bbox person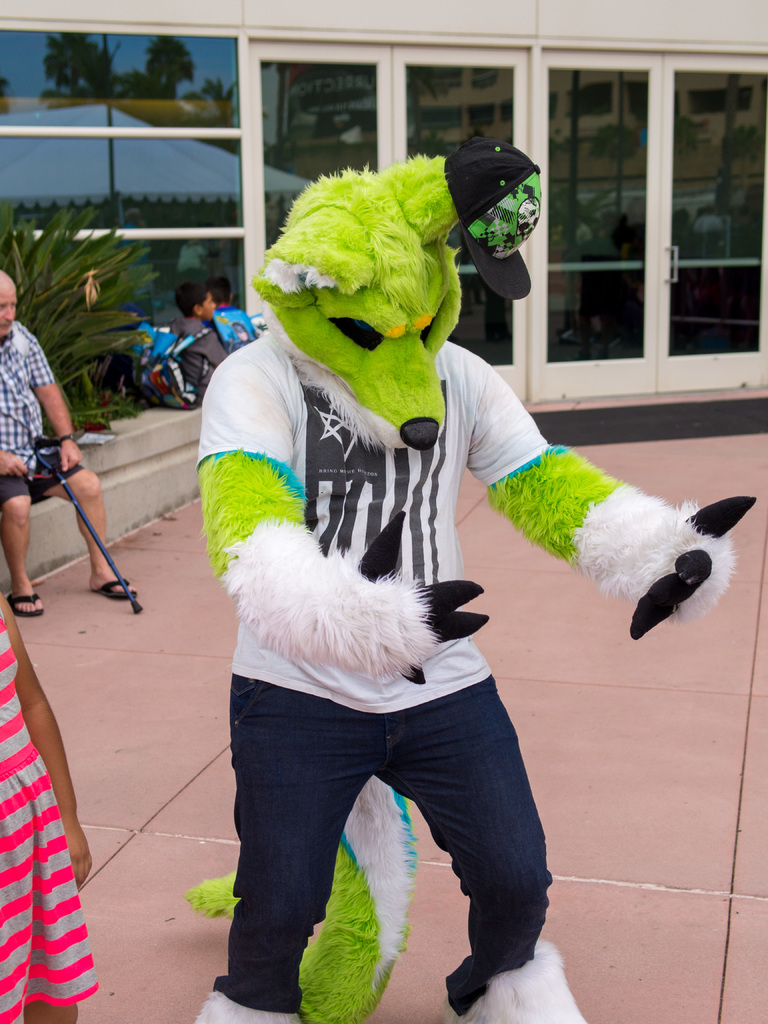
(172, 286, 231, 398)
